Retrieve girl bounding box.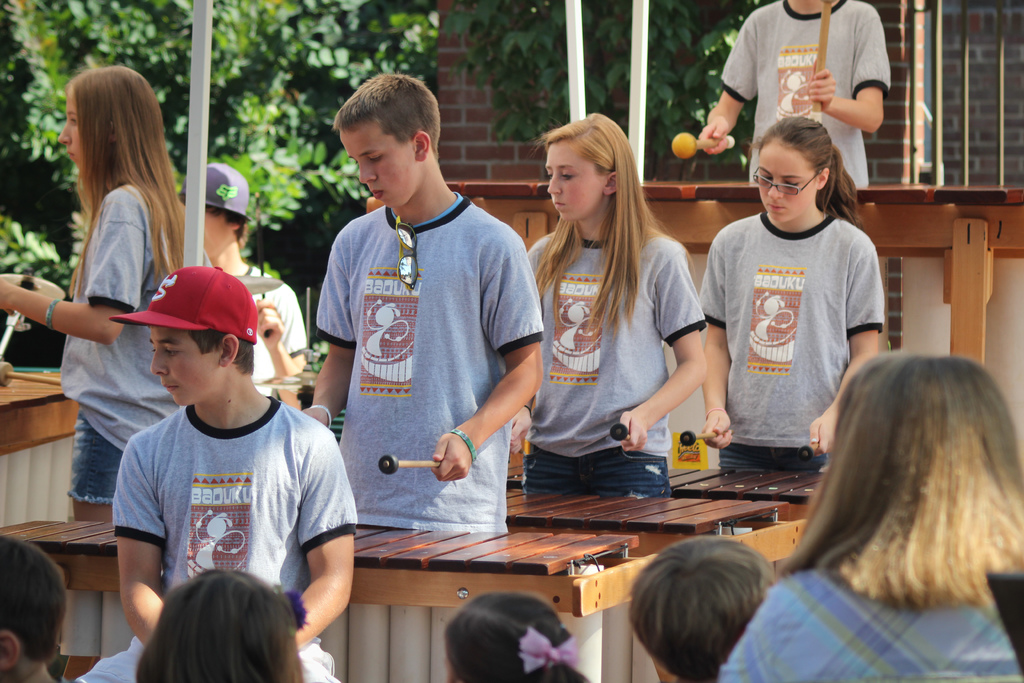
Bounding box: 0/64/189/525.
